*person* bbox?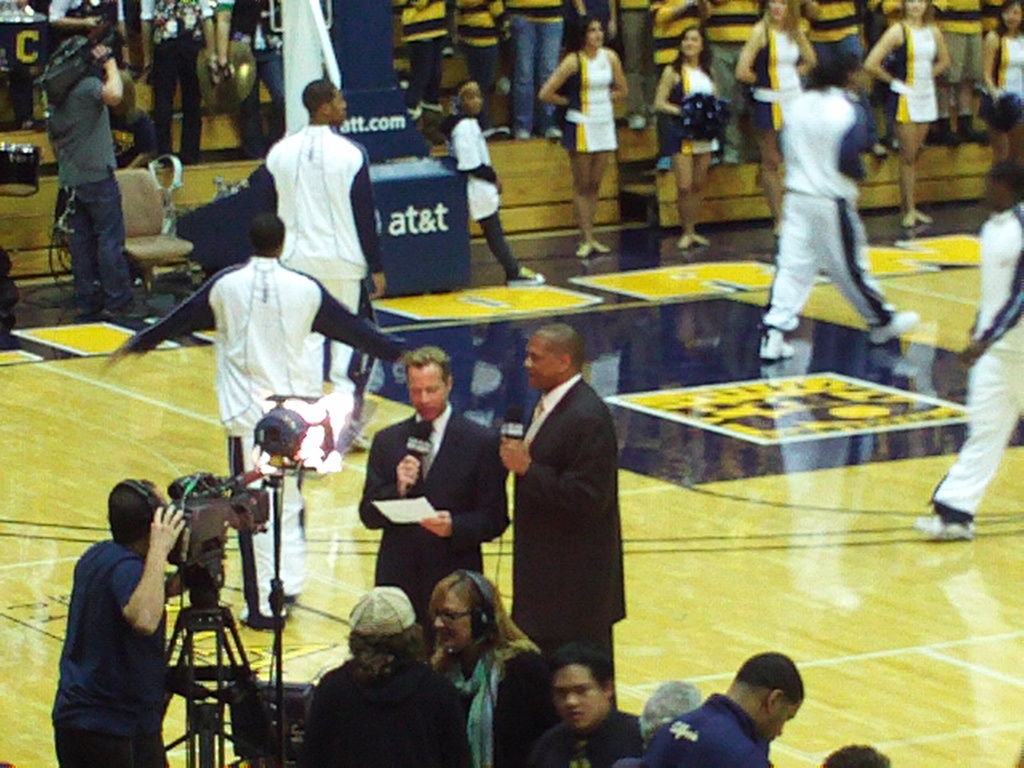
x1=751 y1=0 x2=941 y2=362
